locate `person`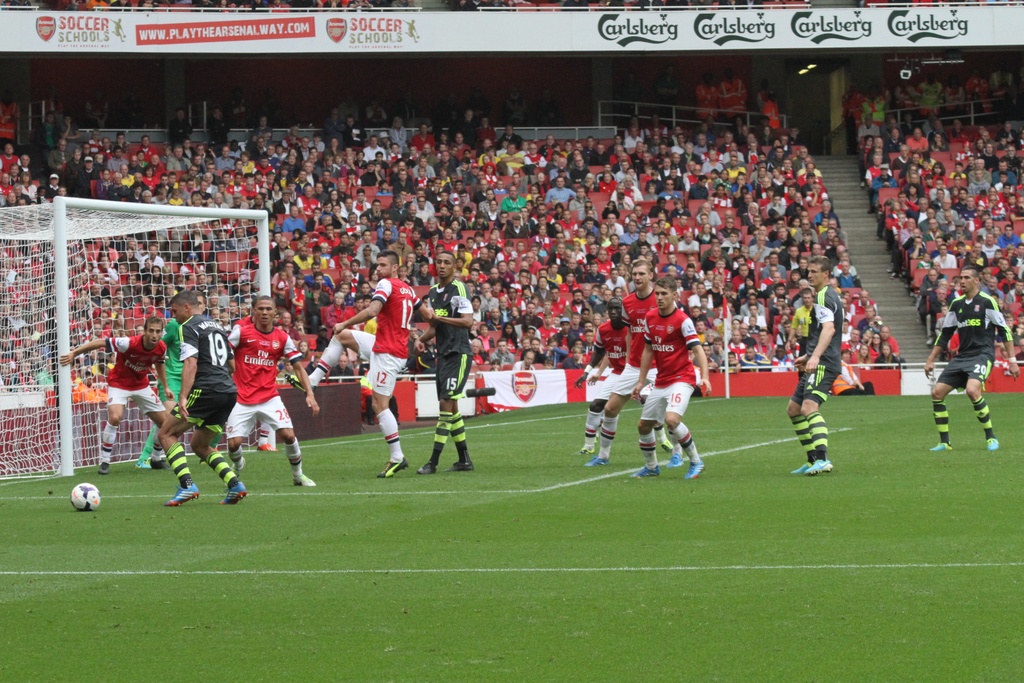
[412, 252, 480, 480]
